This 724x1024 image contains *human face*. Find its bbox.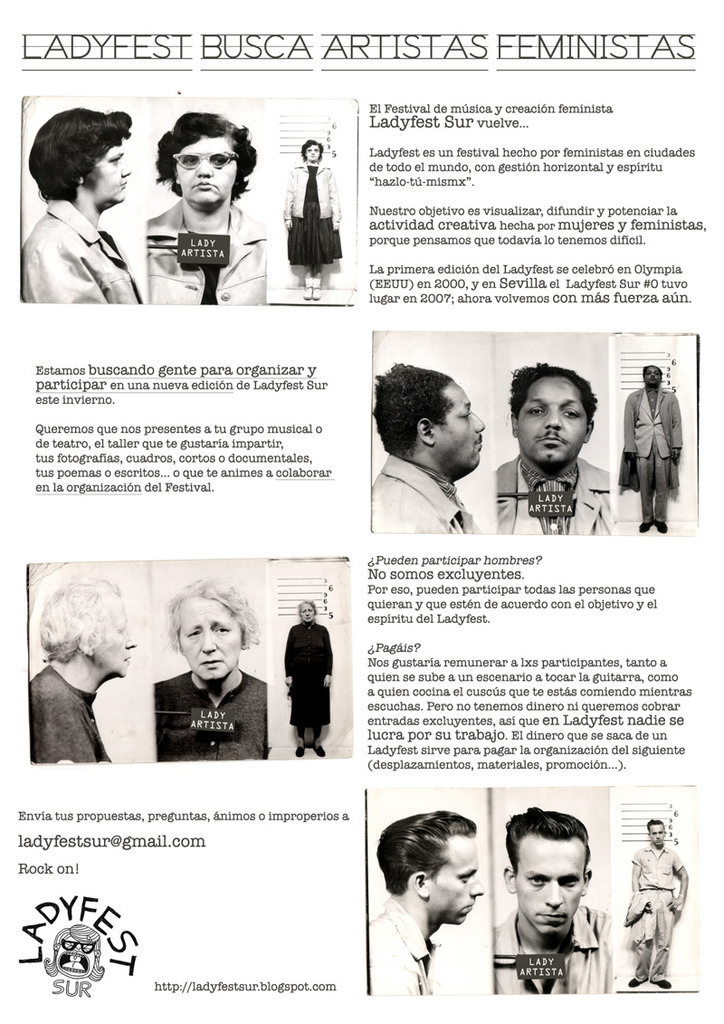
(x1=93, y1=589, x2=150, y2=675).
